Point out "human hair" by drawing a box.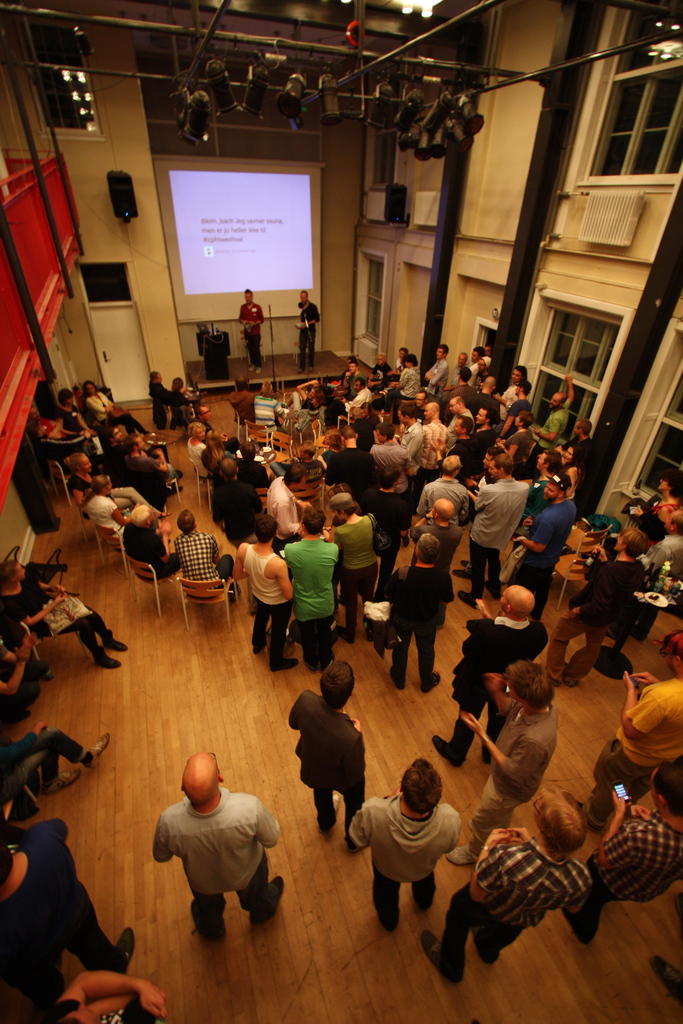
350/360/358/368.
